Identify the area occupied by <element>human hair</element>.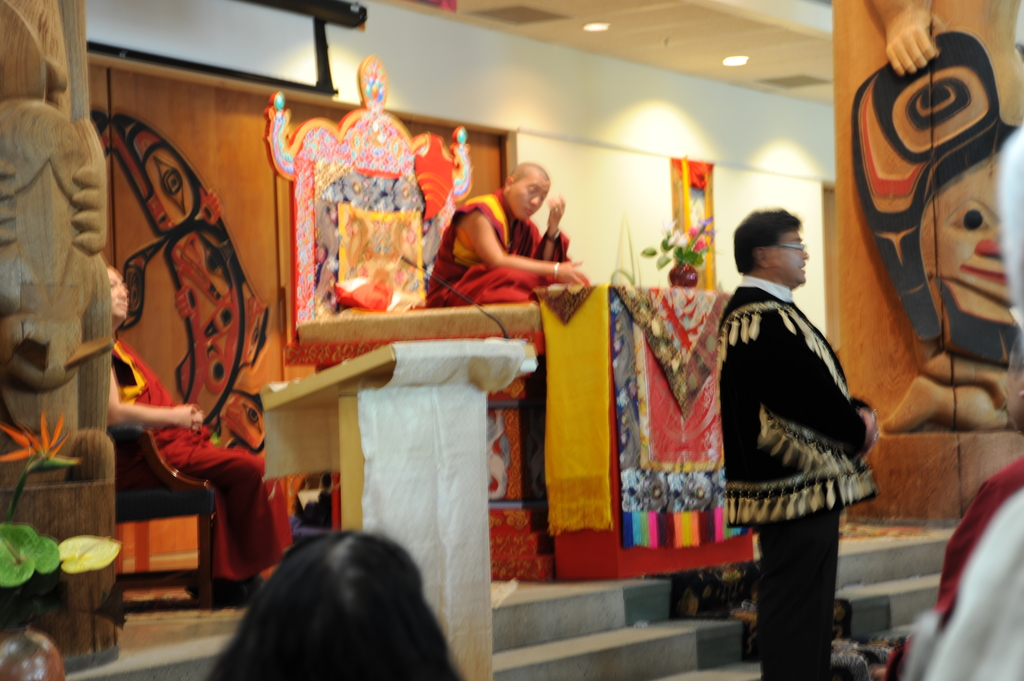
Area: (x1=735, y1=202, x2=803, y2=272).
